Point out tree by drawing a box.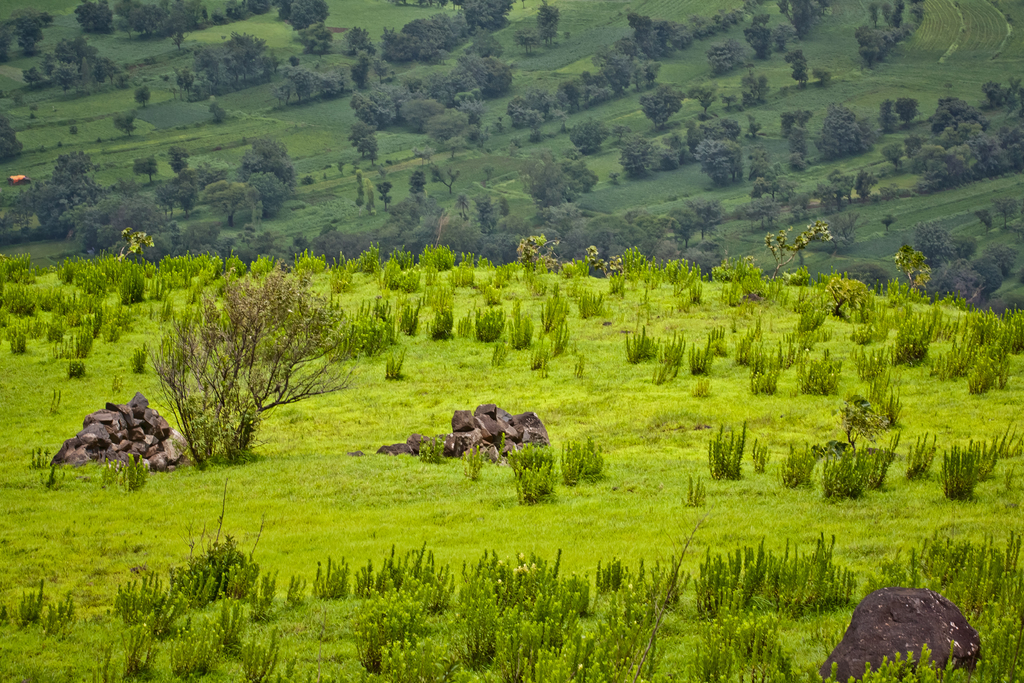
BBox(751, 16, 774, 57).
